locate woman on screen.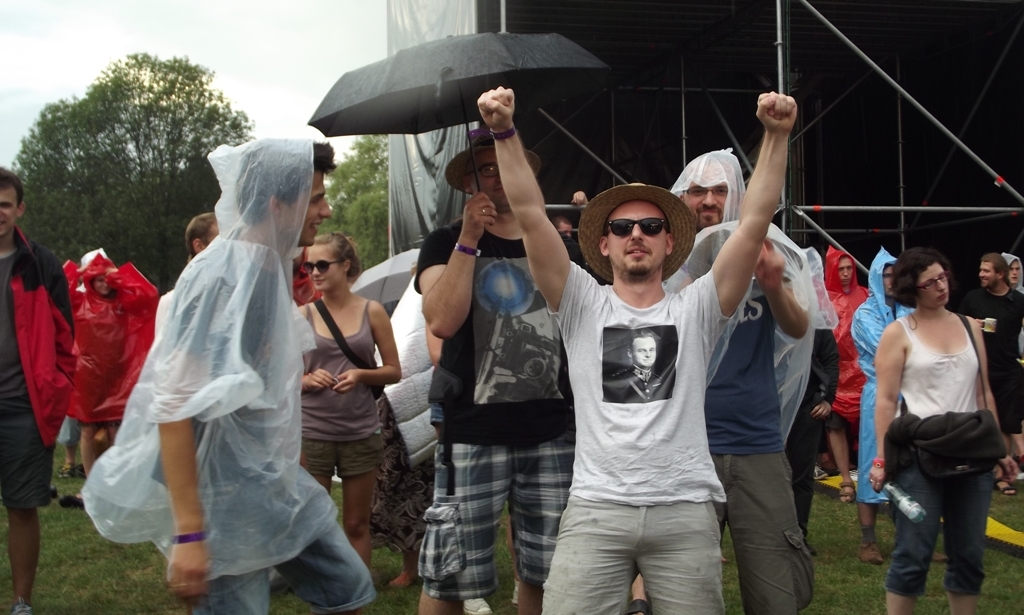
On screen at (x1=870, y1=234, x2=1010, y2=602).
